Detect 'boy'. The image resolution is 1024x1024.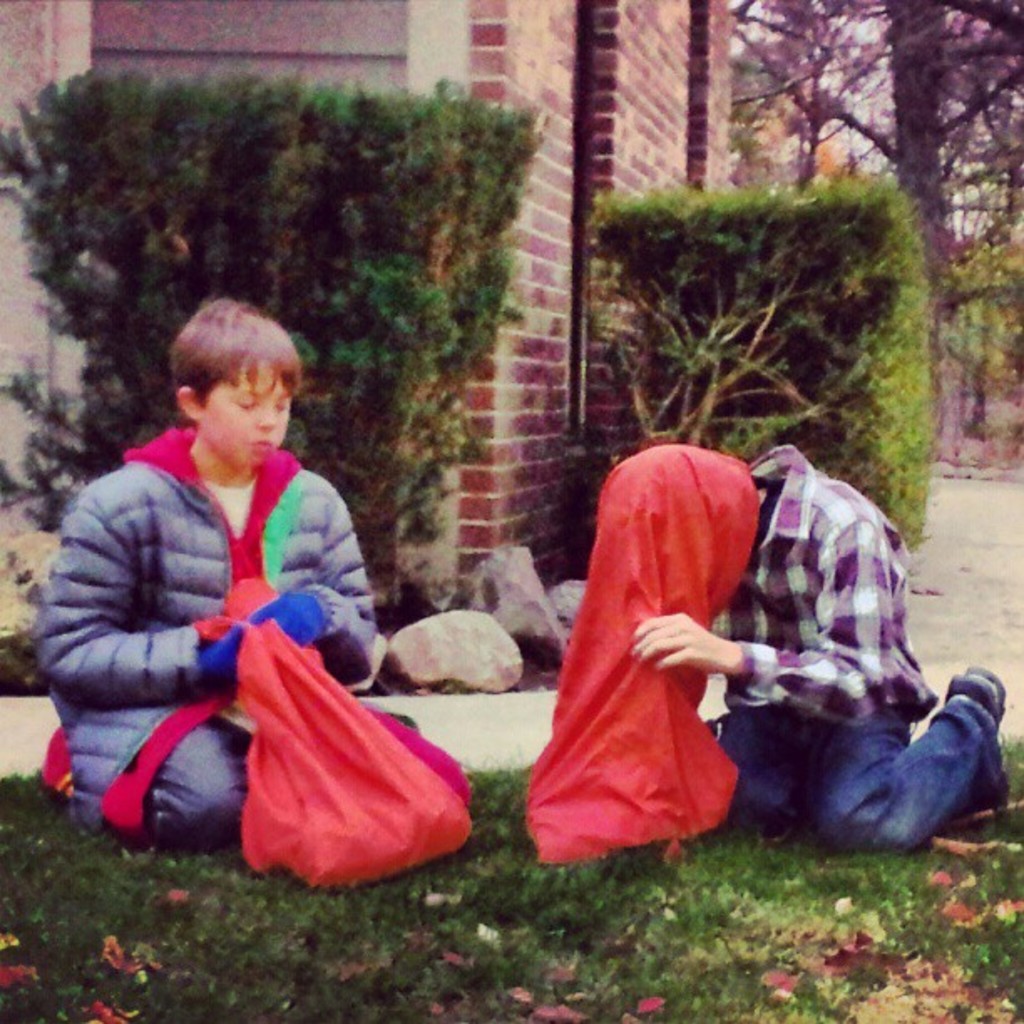
30/293/428/837.
